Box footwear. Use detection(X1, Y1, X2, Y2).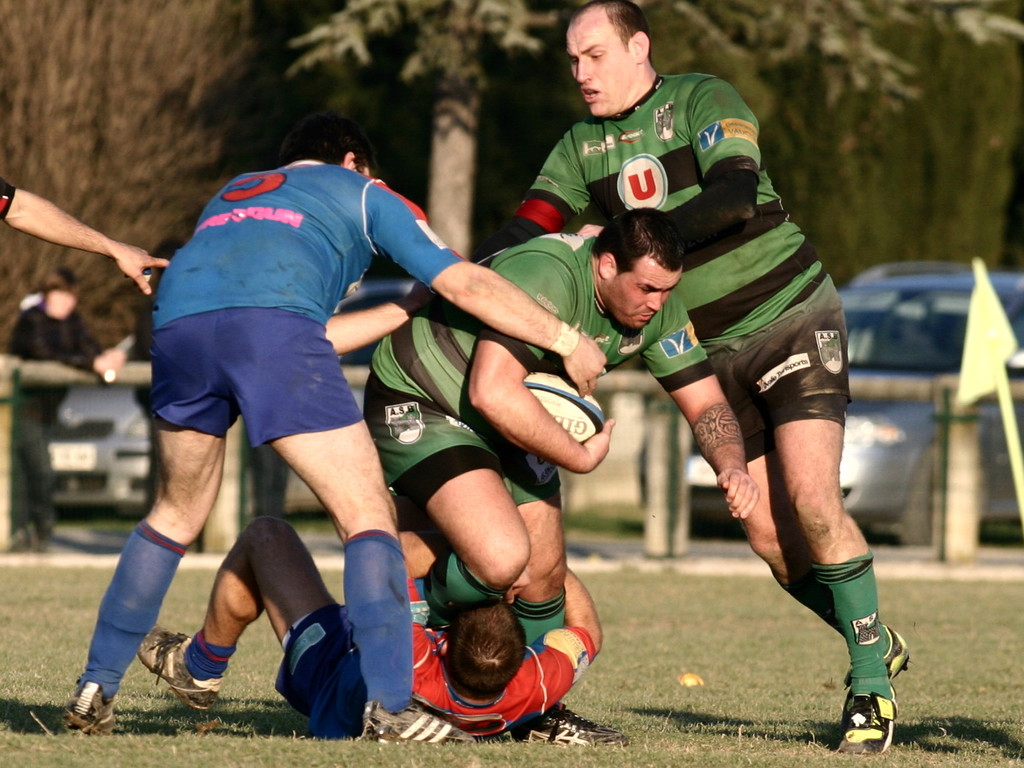
detection(355, 705, 476, 744).
